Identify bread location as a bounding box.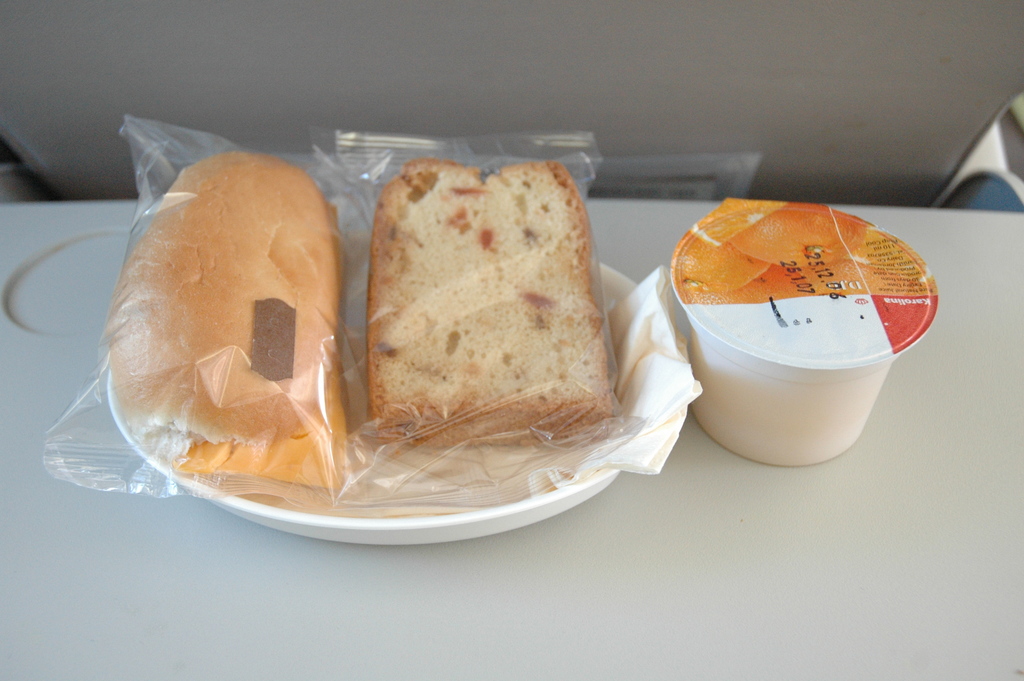
Rect(369, 161, 616, 440).
